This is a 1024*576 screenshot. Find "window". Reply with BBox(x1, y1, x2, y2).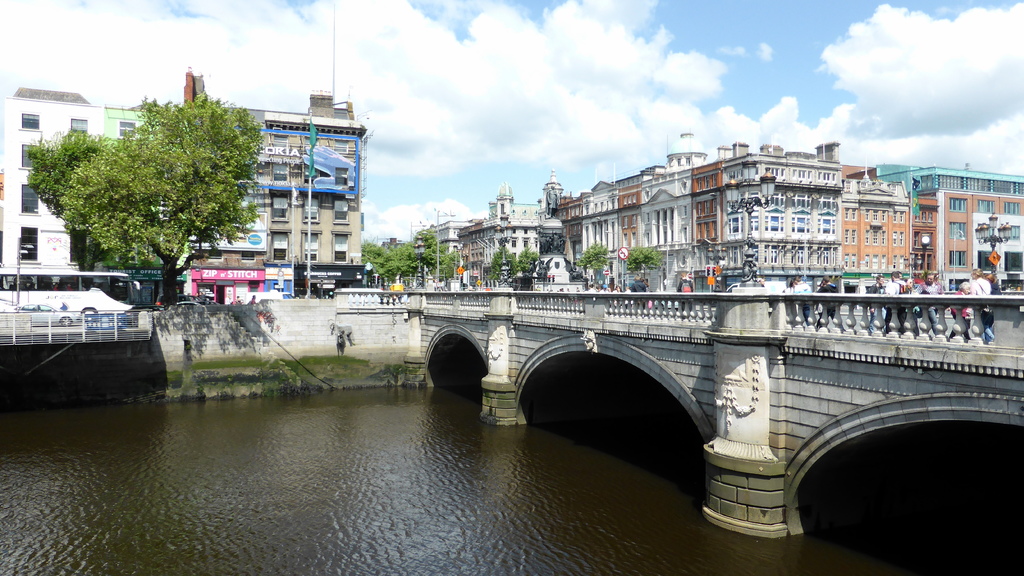
BBox(17, 226, 40, 261).
